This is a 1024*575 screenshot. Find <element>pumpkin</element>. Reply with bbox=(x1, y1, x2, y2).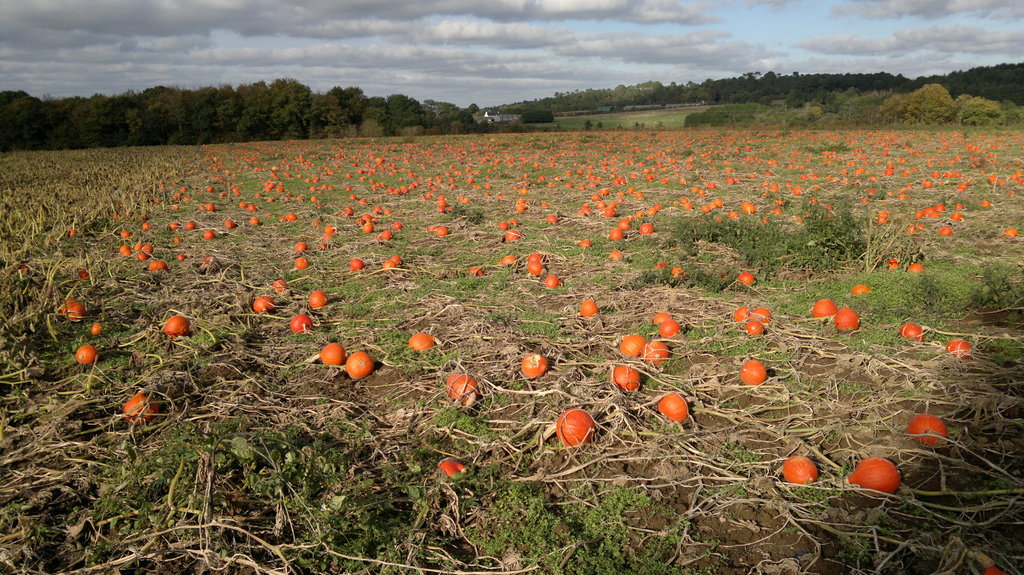
bbox=(940, 337, 972, 361).
